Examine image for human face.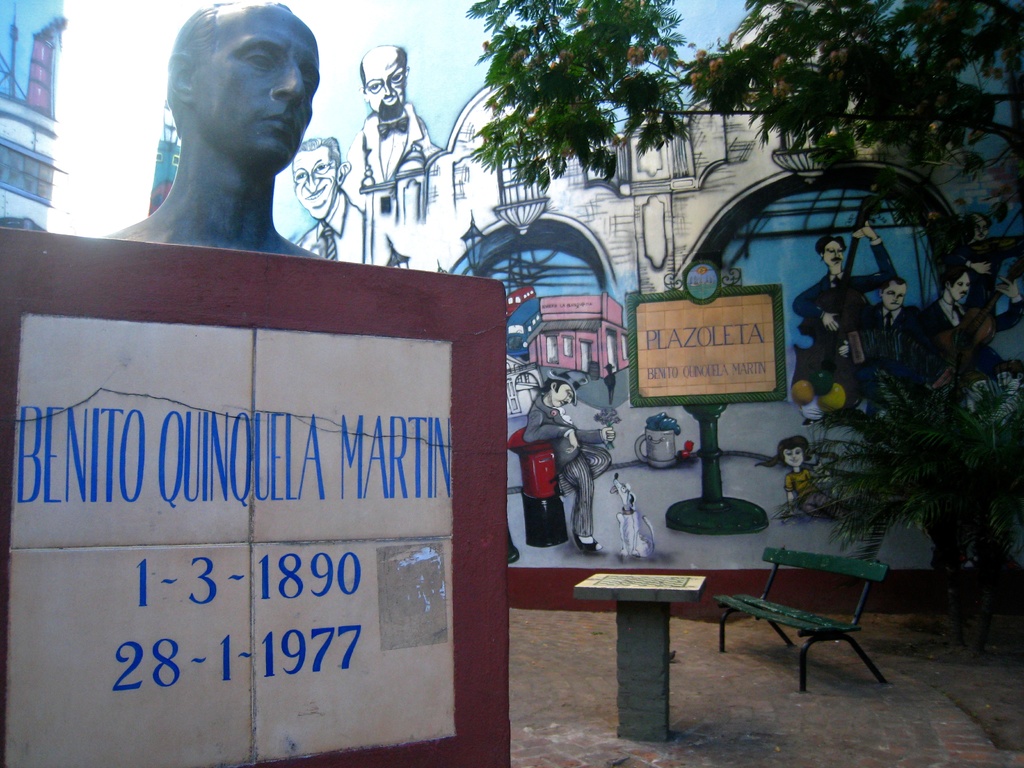
Examination result: region(293, 147, 337, 218).
